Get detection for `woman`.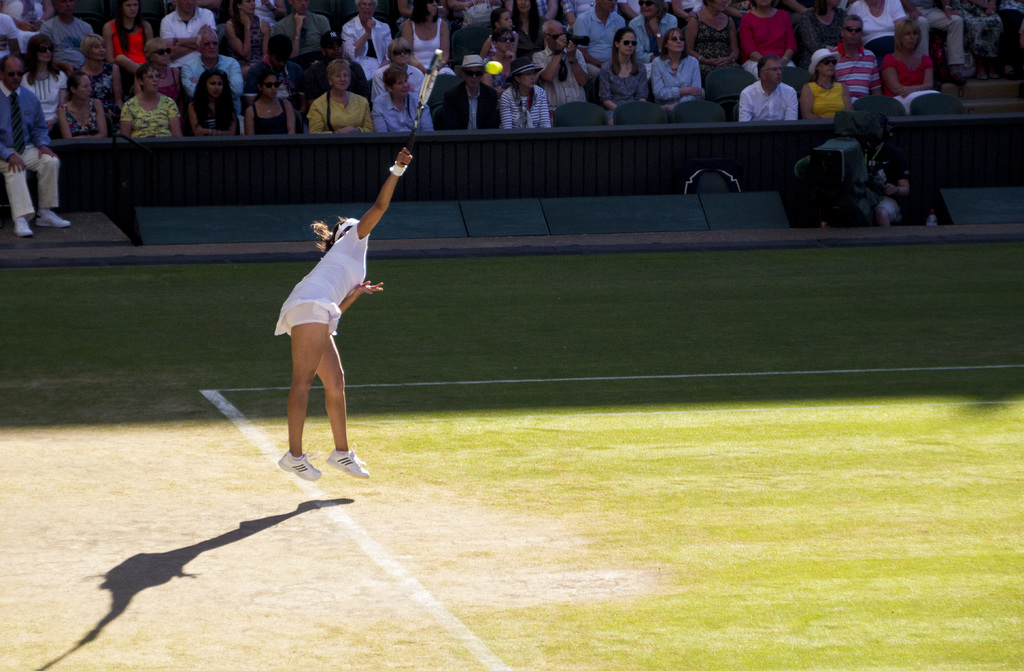
Detection: <bbox>952, 0, 1009, 87</bbox>.
